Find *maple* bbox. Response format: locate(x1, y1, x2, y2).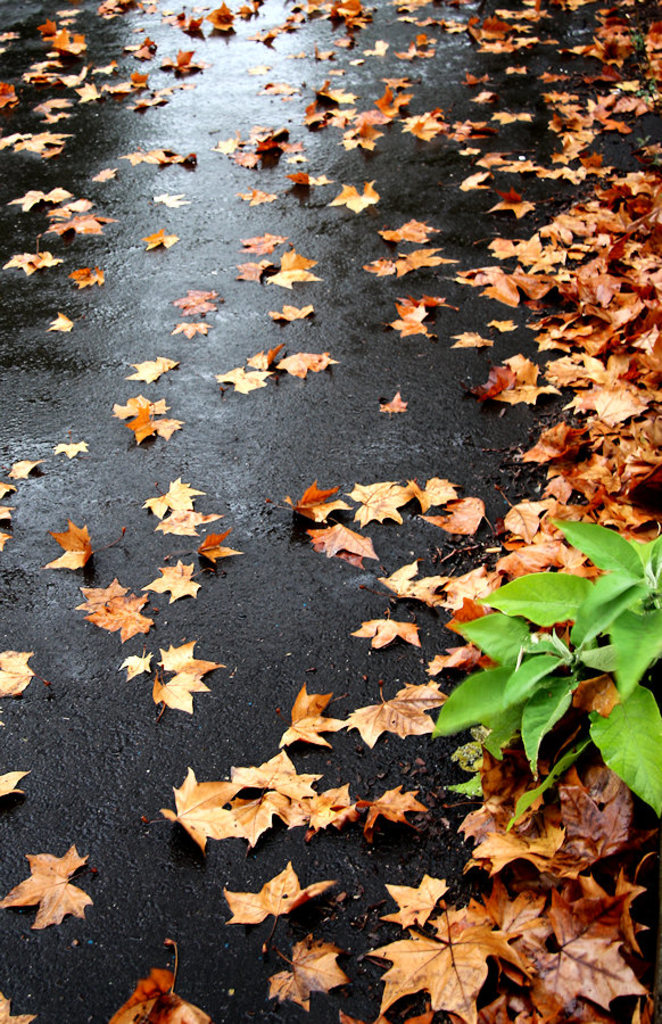
locate(488, 182, 538, 218).
